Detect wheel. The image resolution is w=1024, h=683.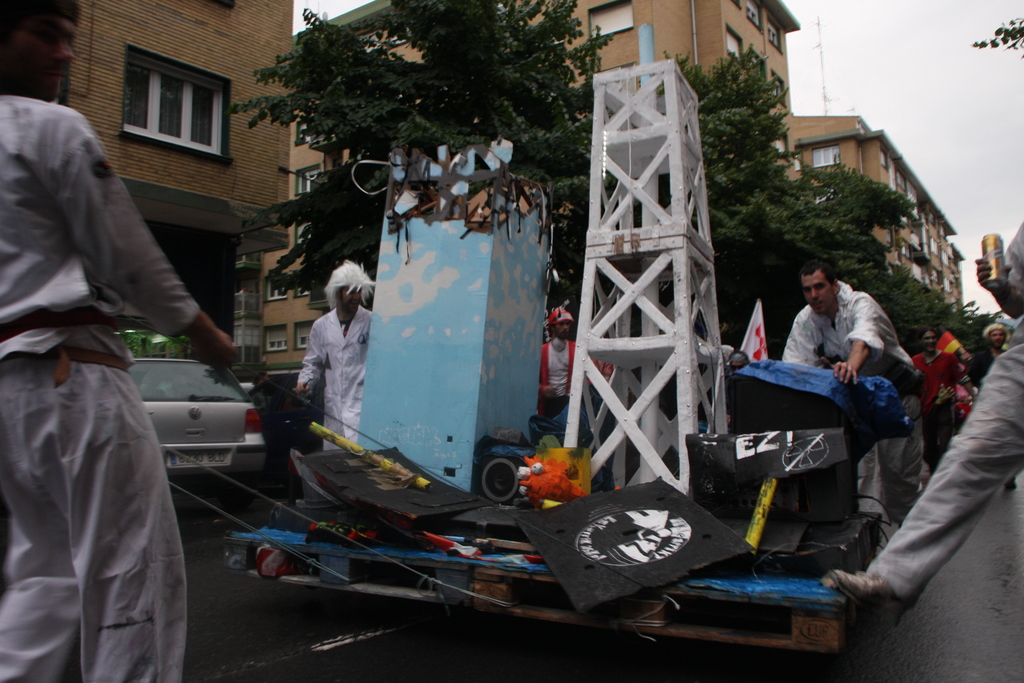
pyautogui.locateOnScreen(216, 482, 258, 514).
